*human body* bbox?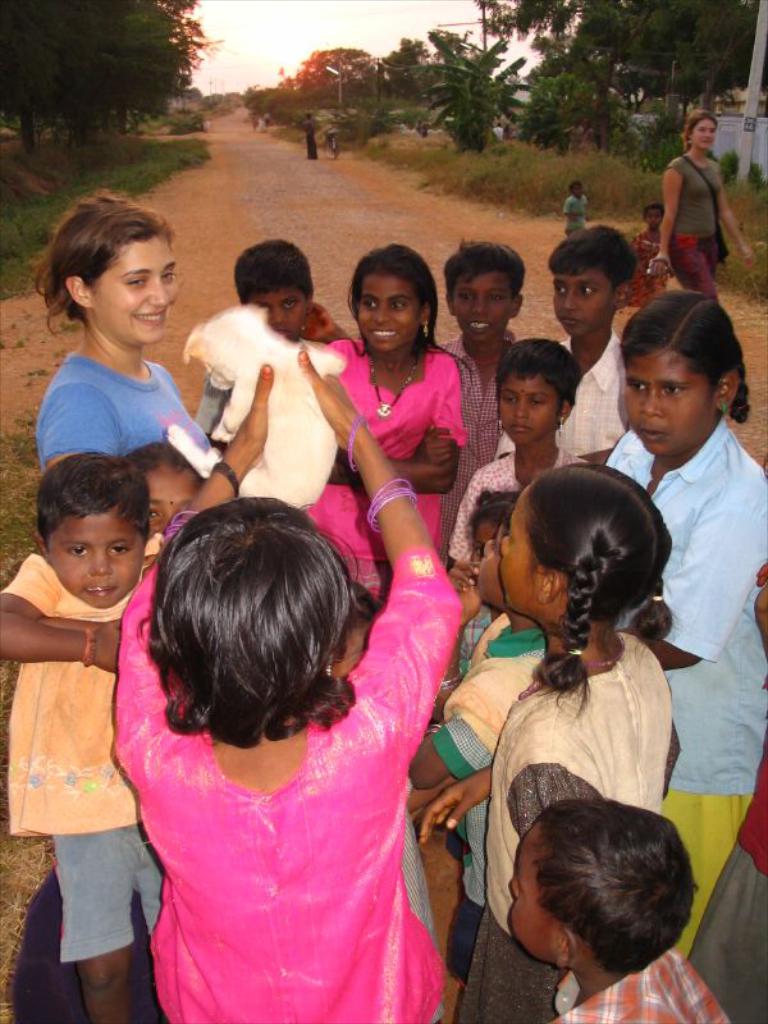
<bbox>425, 330, 538, 572</bbox>
